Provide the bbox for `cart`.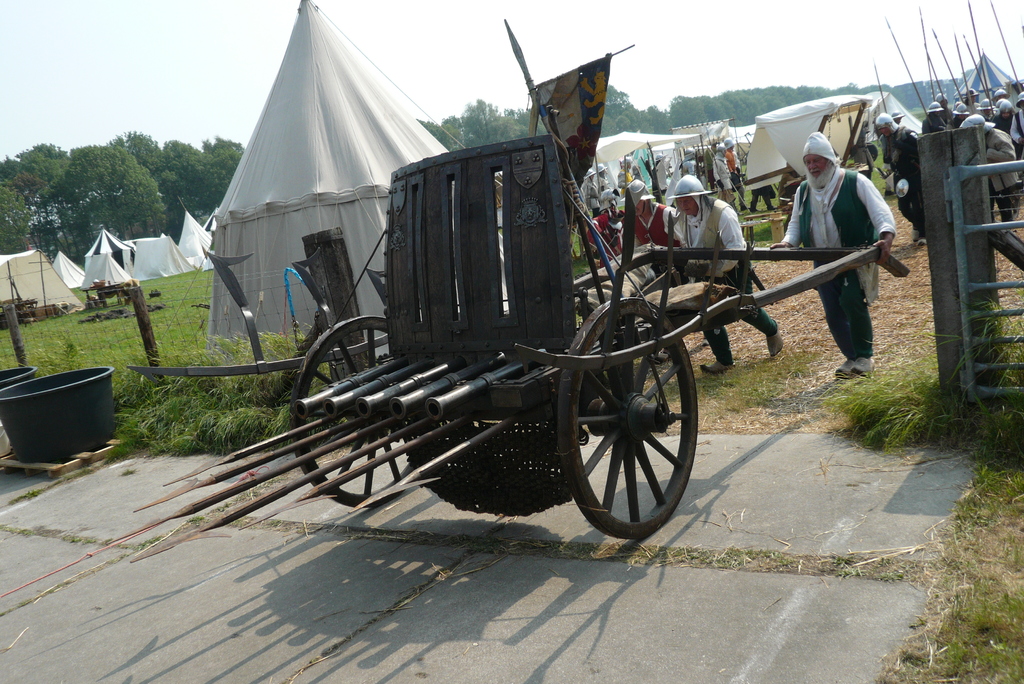
[left=294, top=134, right=910, bottom=546].
